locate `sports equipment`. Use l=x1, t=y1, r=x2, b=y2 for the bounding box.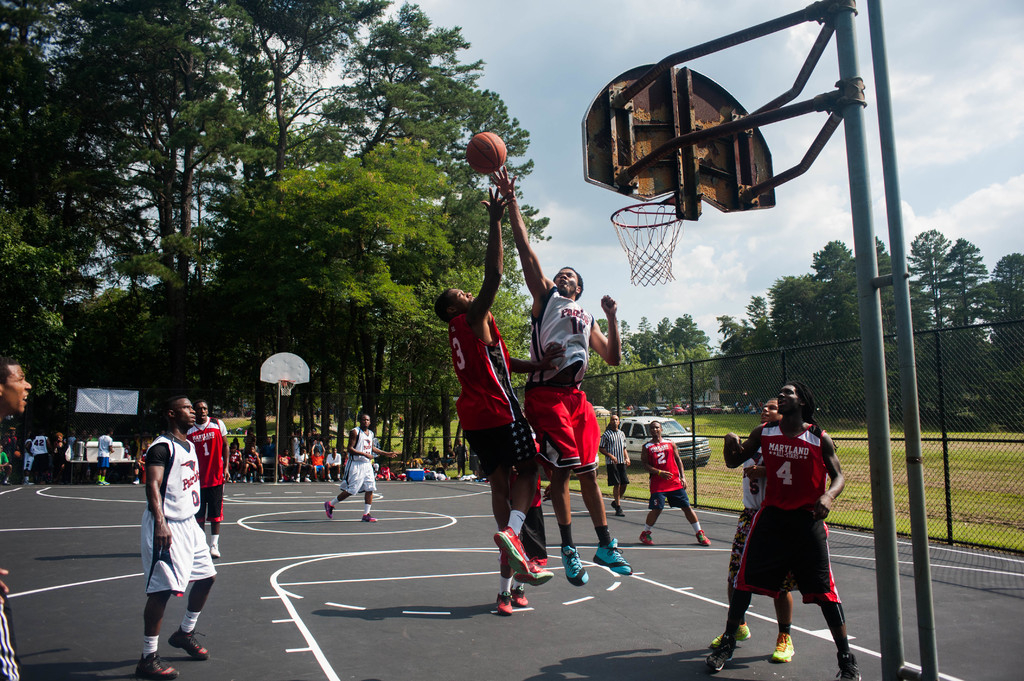
l=164, t=628, r=208, b=663.
